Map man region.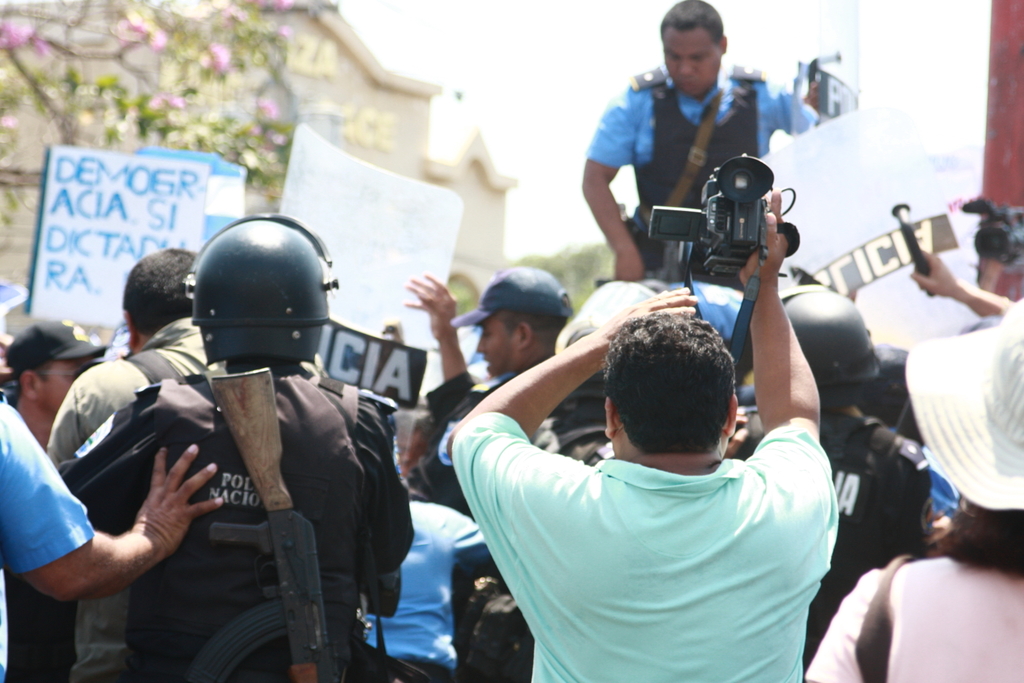
Mapped to box(480, 272, 571, 373).
